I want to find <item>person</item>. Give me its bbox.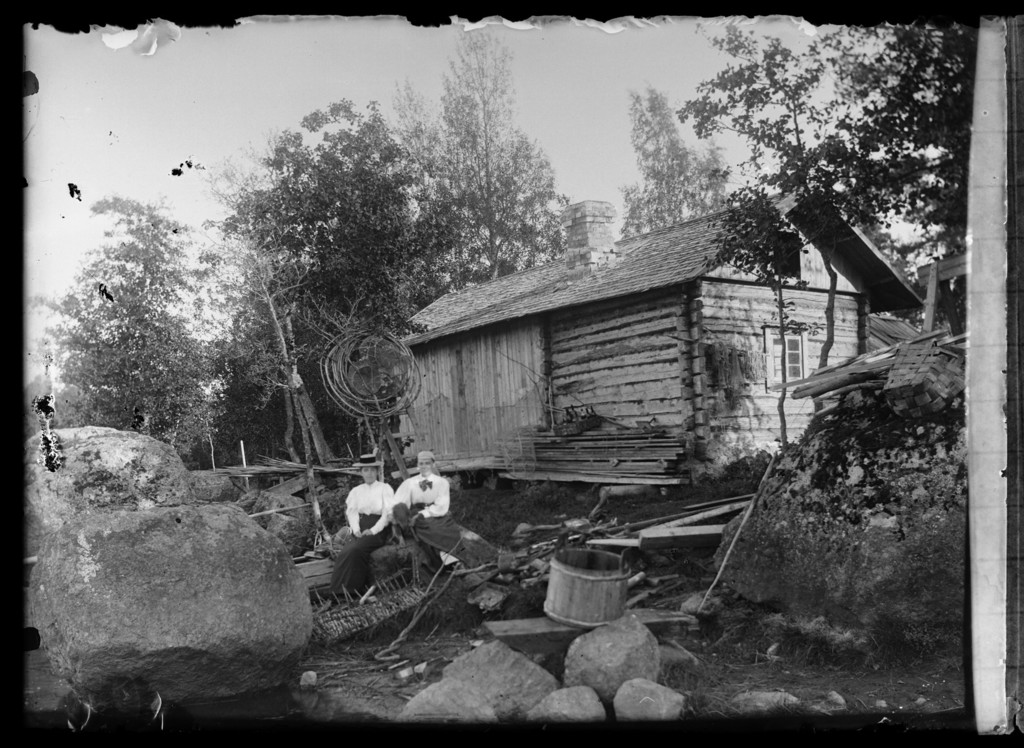
BBox(385, 449, 501, 573).
